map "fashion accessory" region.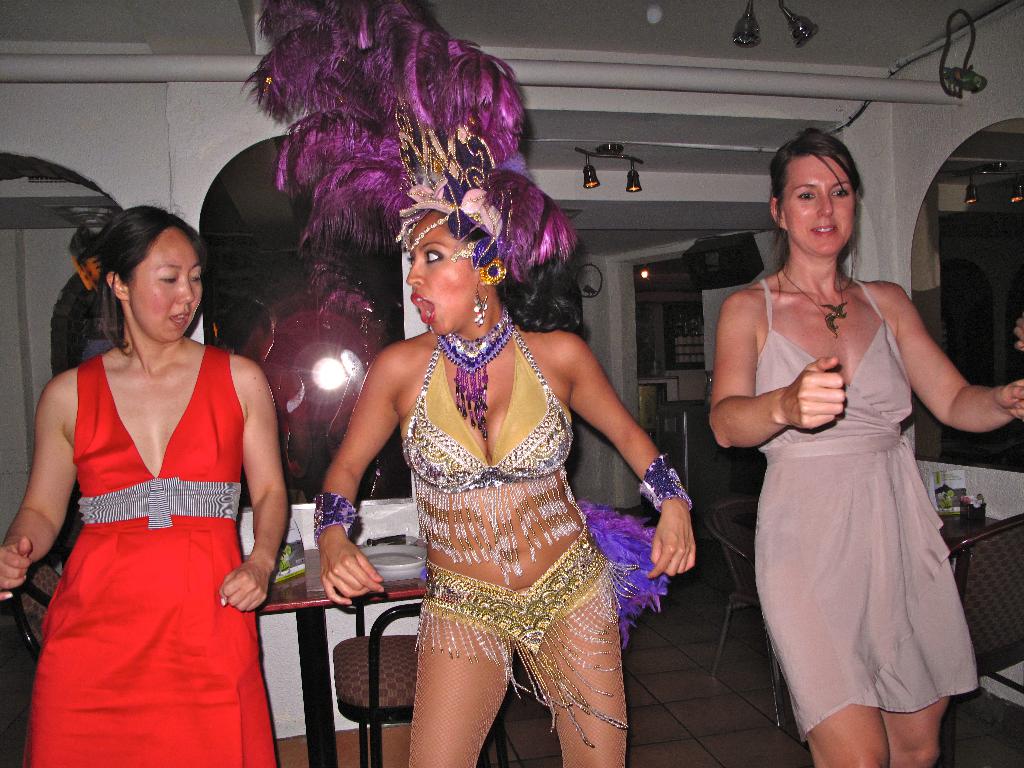
Mapped to (x1=67, y1=249, x2=104, y2=291).
